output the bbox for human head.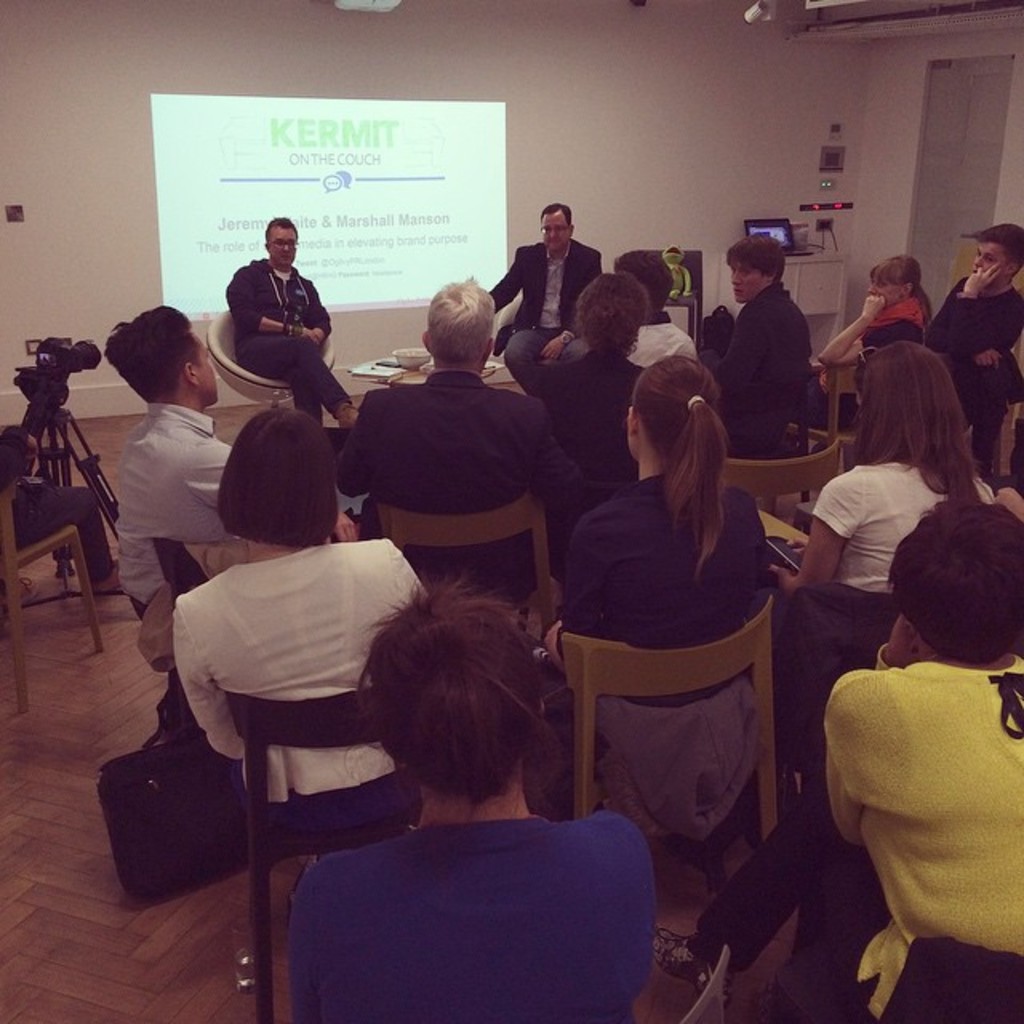
detection(541, 202, 578, 246).
